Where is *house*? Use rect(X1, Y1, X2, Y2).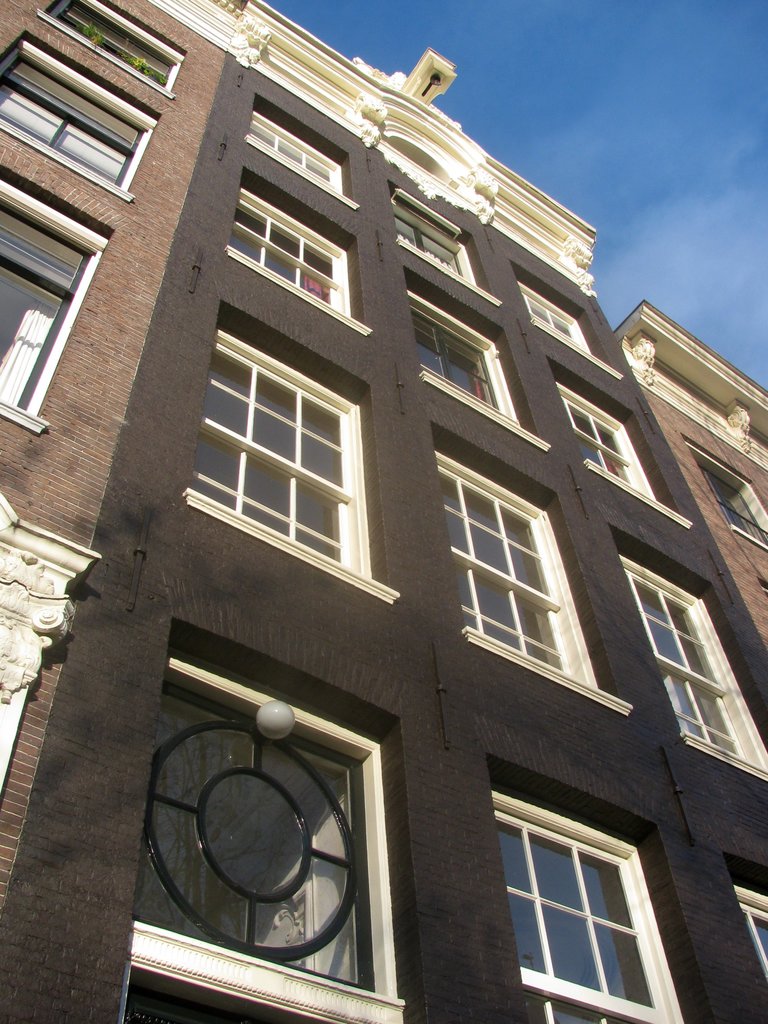
rect(0, 0, 767, 1023).
